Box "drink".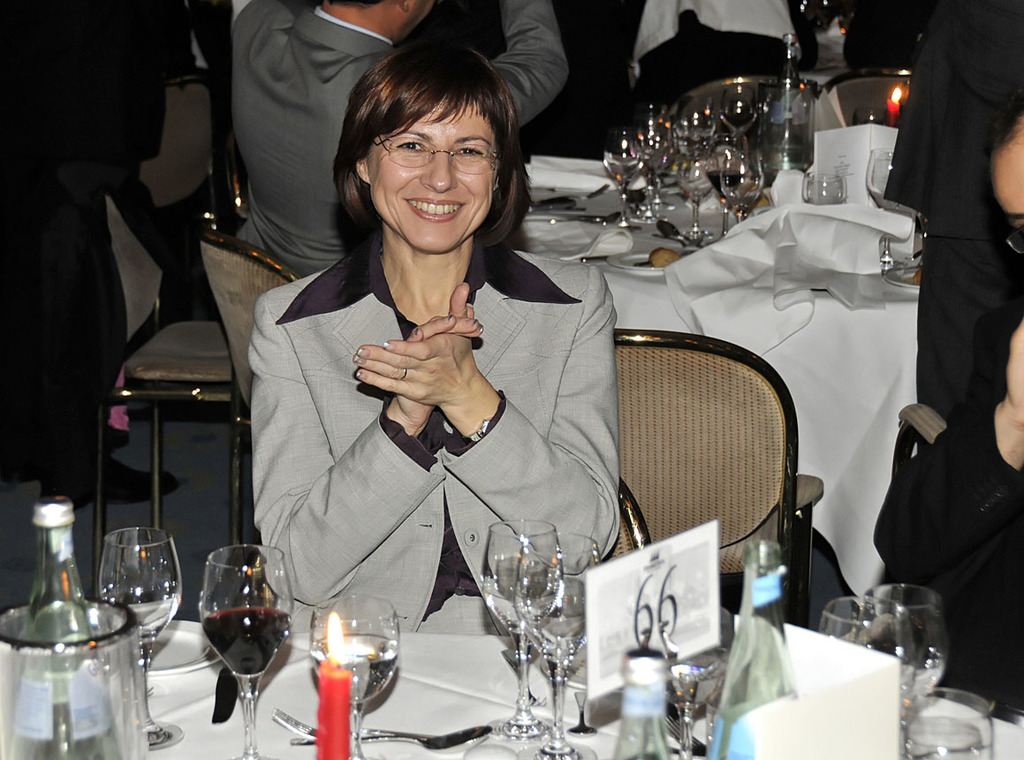
bbox=(310, 637, 398, 705).
